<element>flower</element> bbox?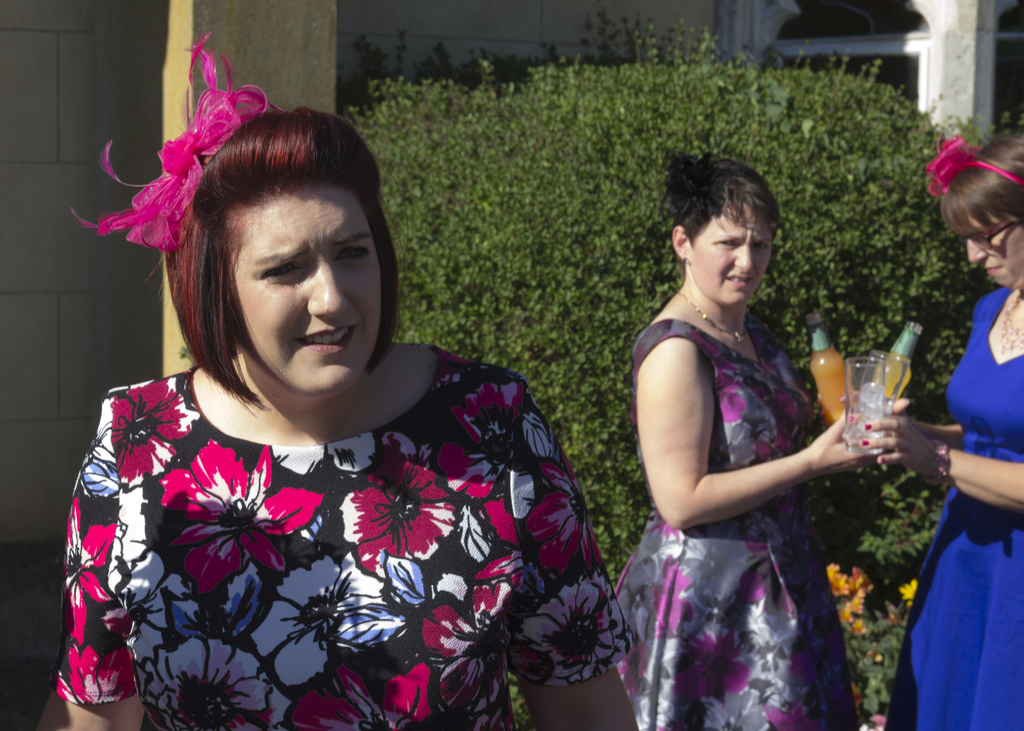
<box>440,382,528,503</box>
